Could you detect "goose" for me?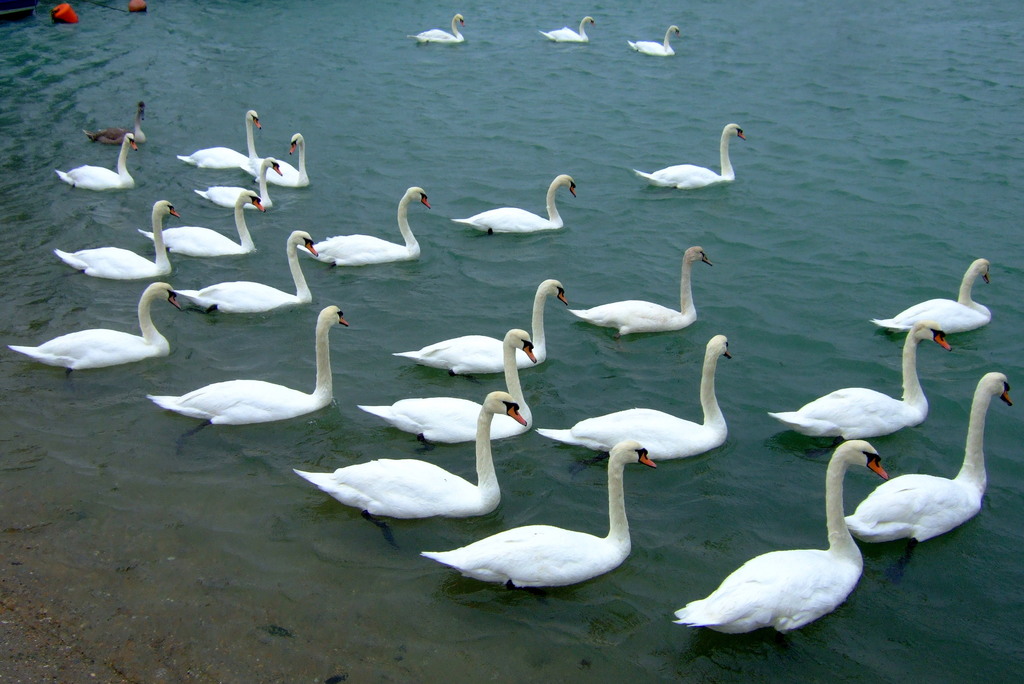
Detection result: [168, 105, 268, 171].
